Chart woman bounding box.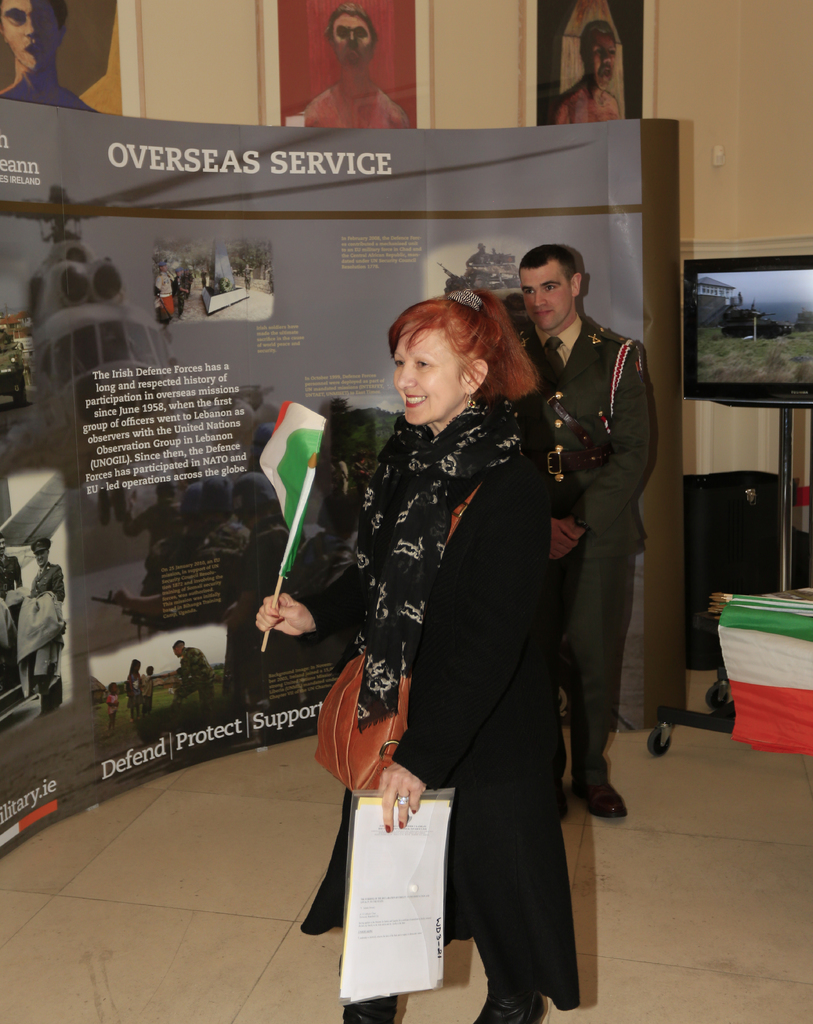
Charted: [x1=309, y1=251, x2=604, y2=999].
